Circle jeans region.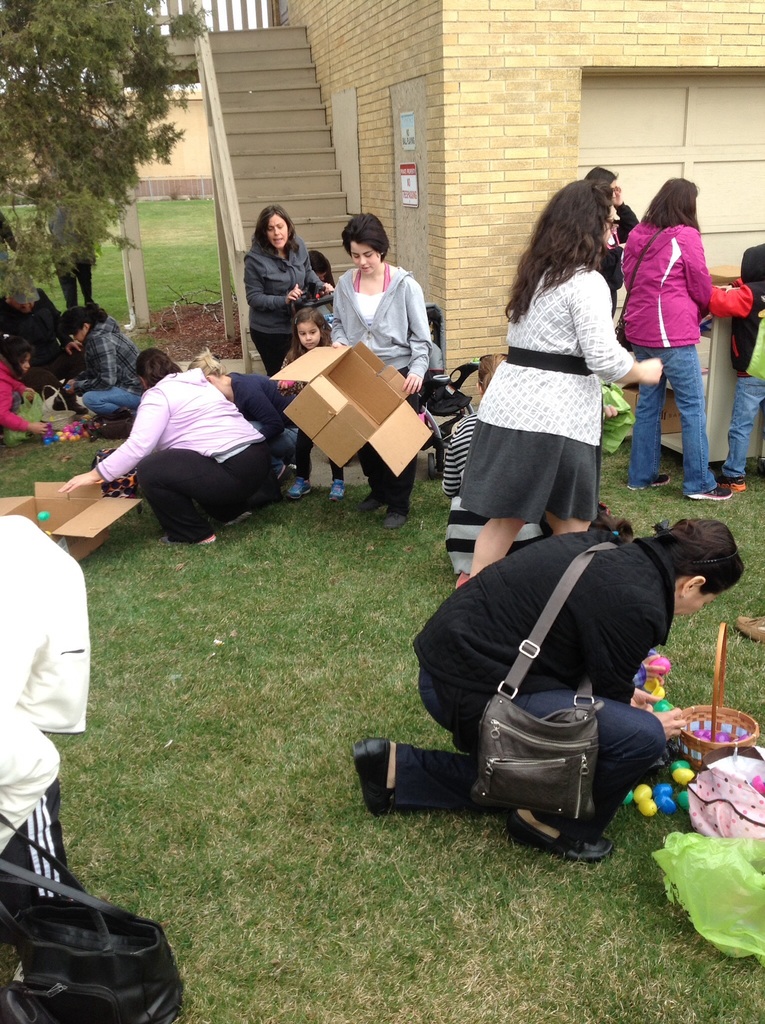
Region: BBox(623, 344, 721, 493).
